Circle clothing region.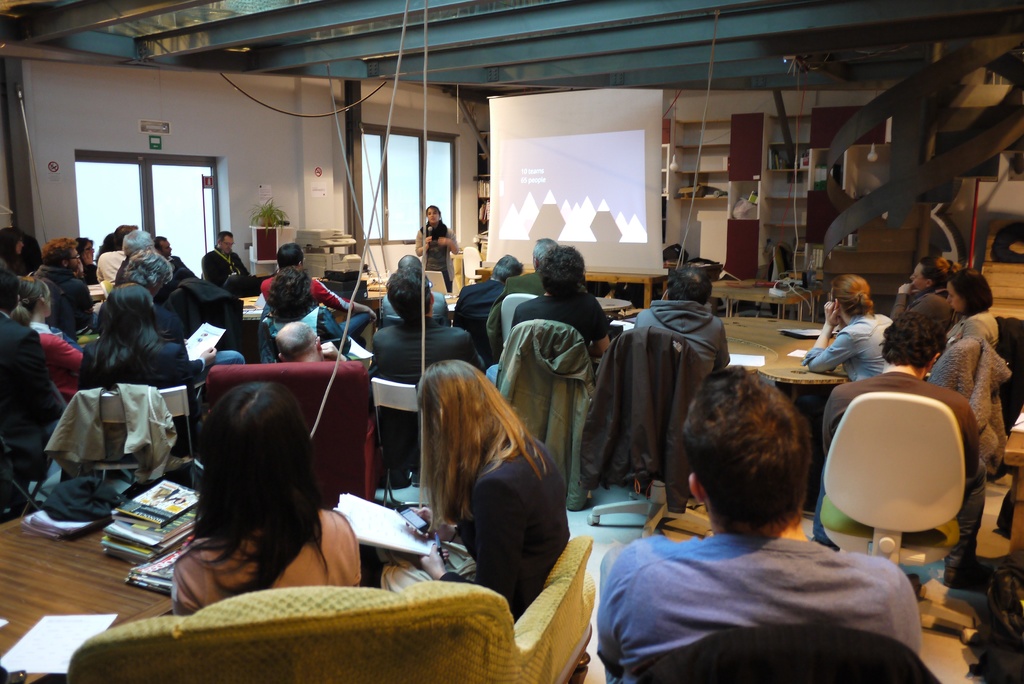
Region: BBox(91, 248, 121, 284).
